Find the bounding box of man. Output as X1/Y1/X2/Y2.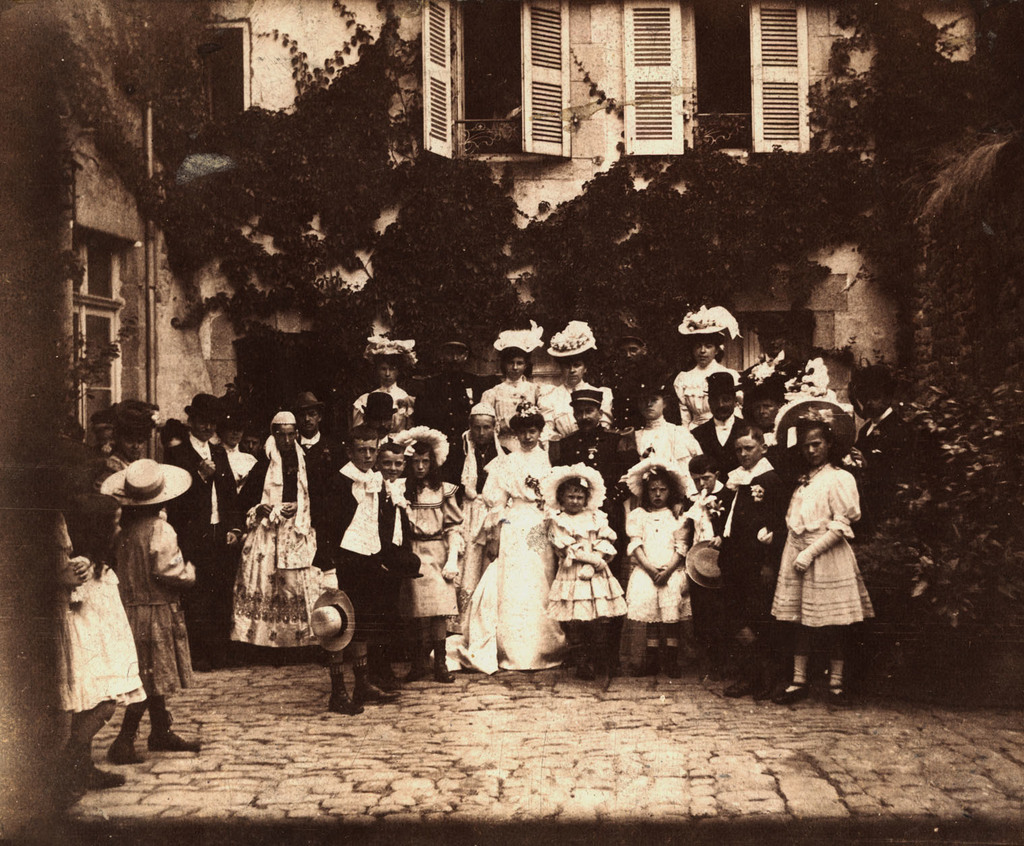
552/391/635/551.
